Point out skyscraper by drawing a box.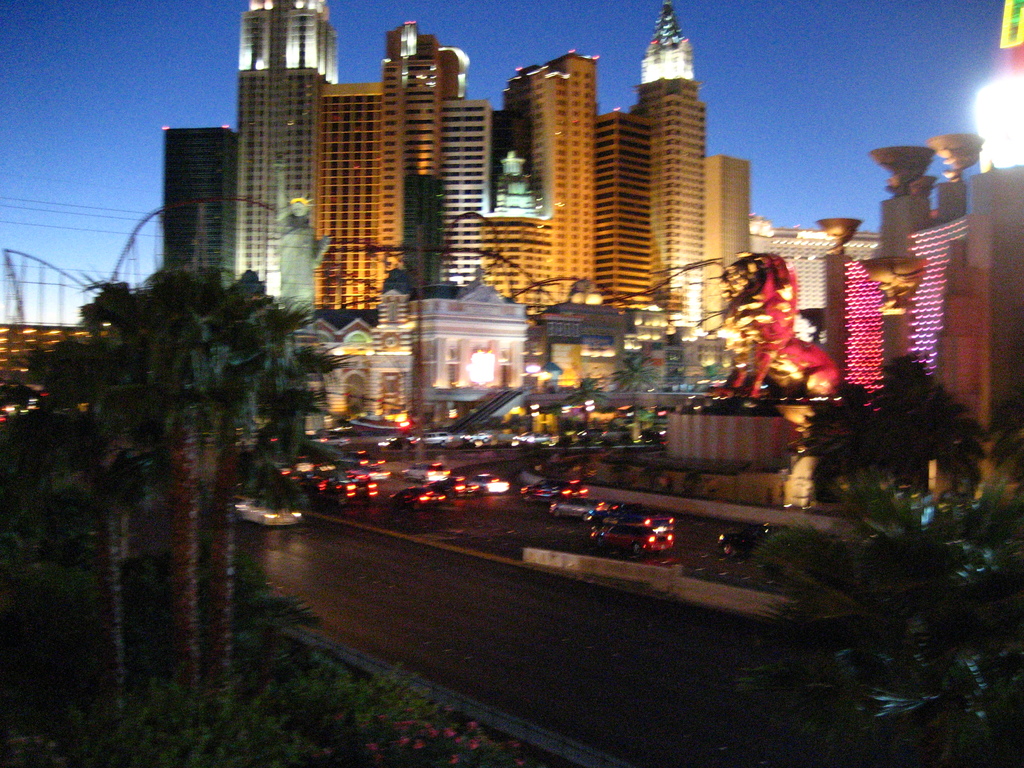
<region>472, 53, 600, 314</region>.
